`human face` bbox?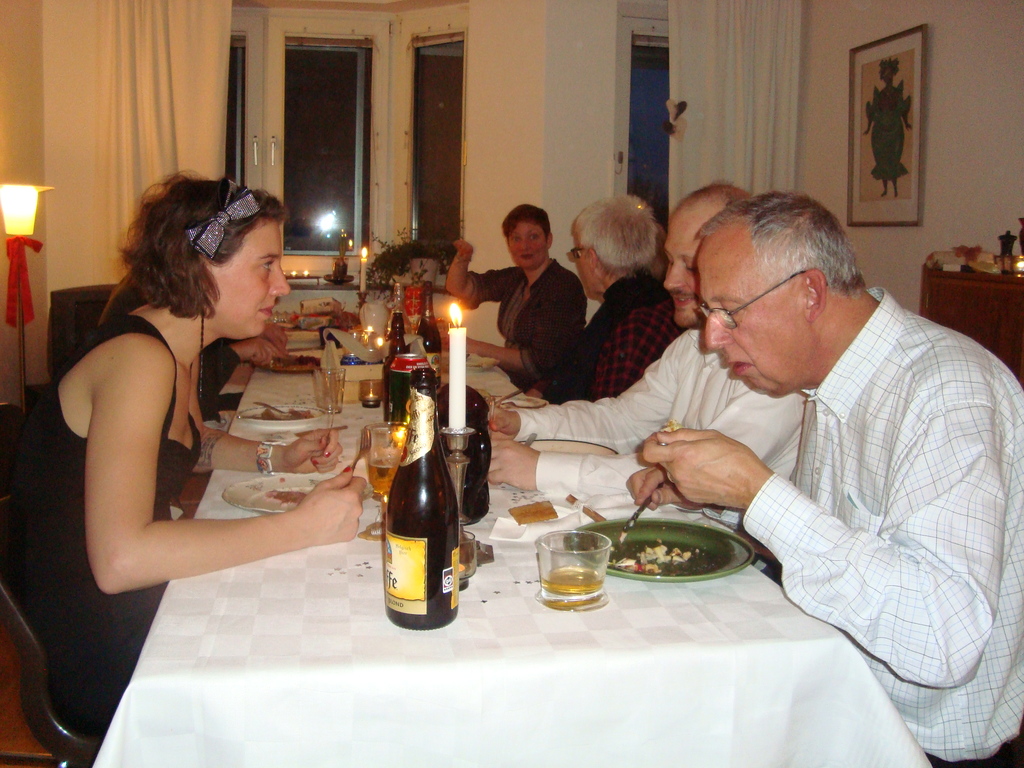
BBox(508, 220, 546, 270)
